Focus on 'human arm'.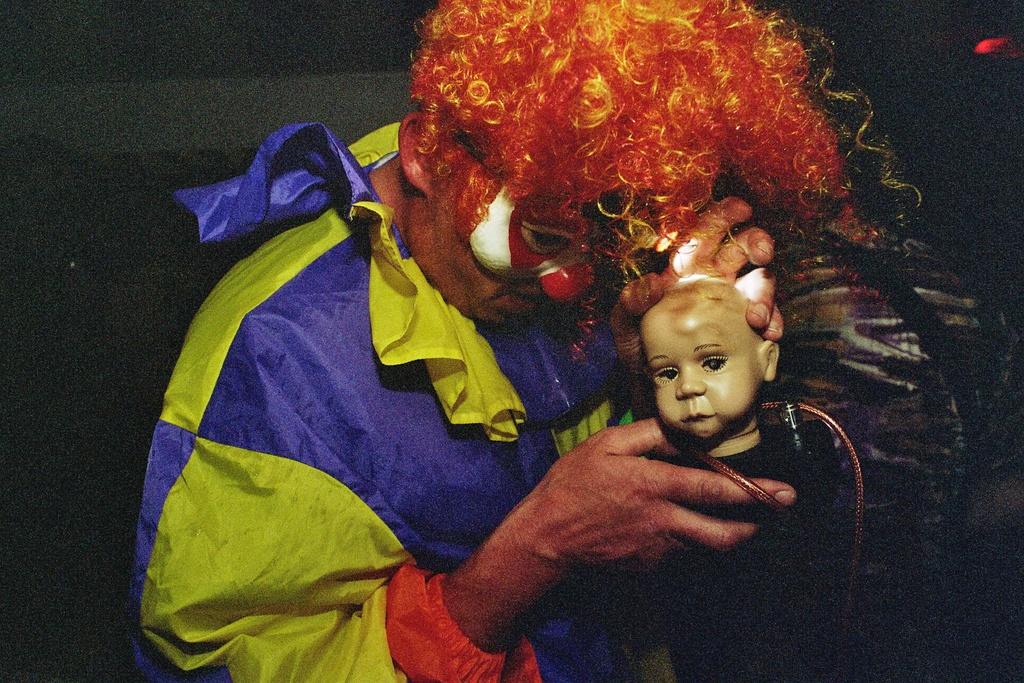
Focused at (607, 191, 791, 422).
